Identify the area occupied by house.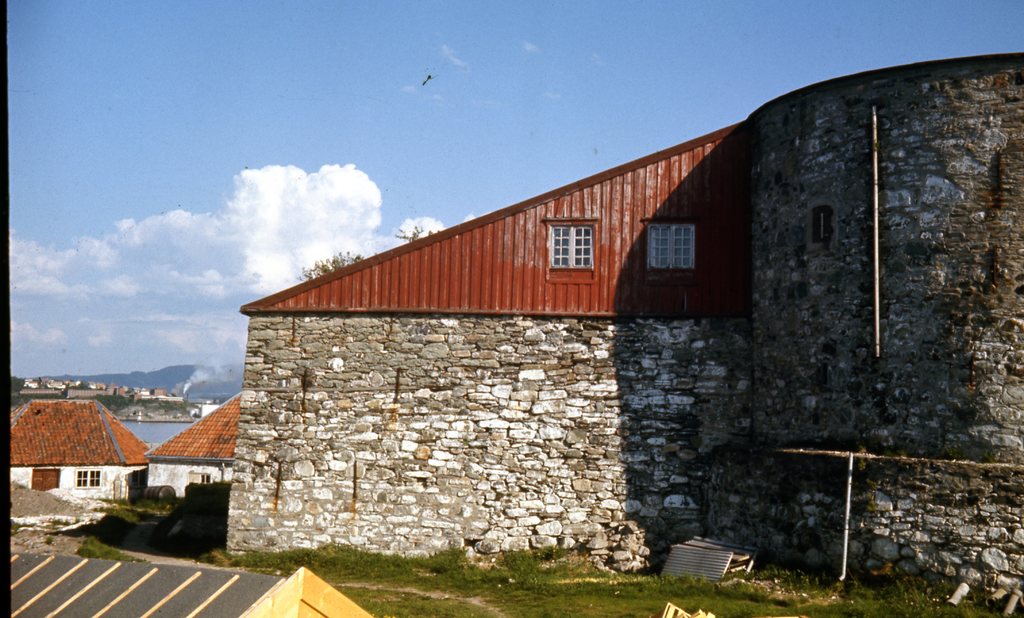
Area: select_region(229, 125, 766, 582).
